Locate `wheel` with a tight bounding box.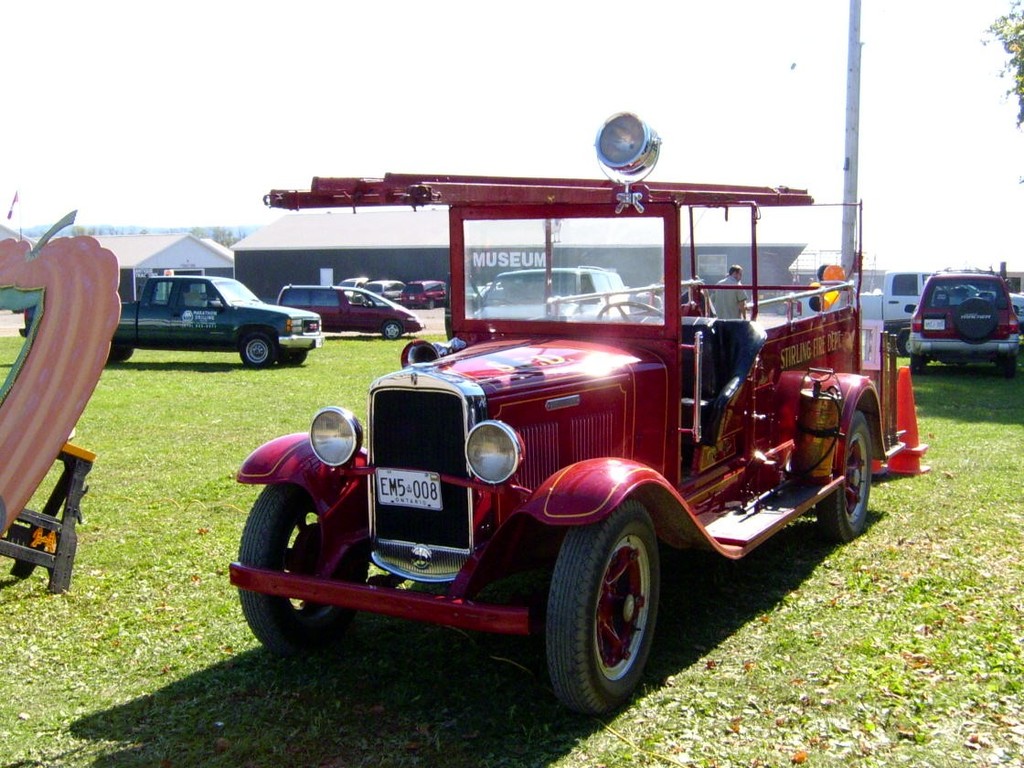
{"x1": 897, "y1": 330, "x2": 912, "y2": 353}.
